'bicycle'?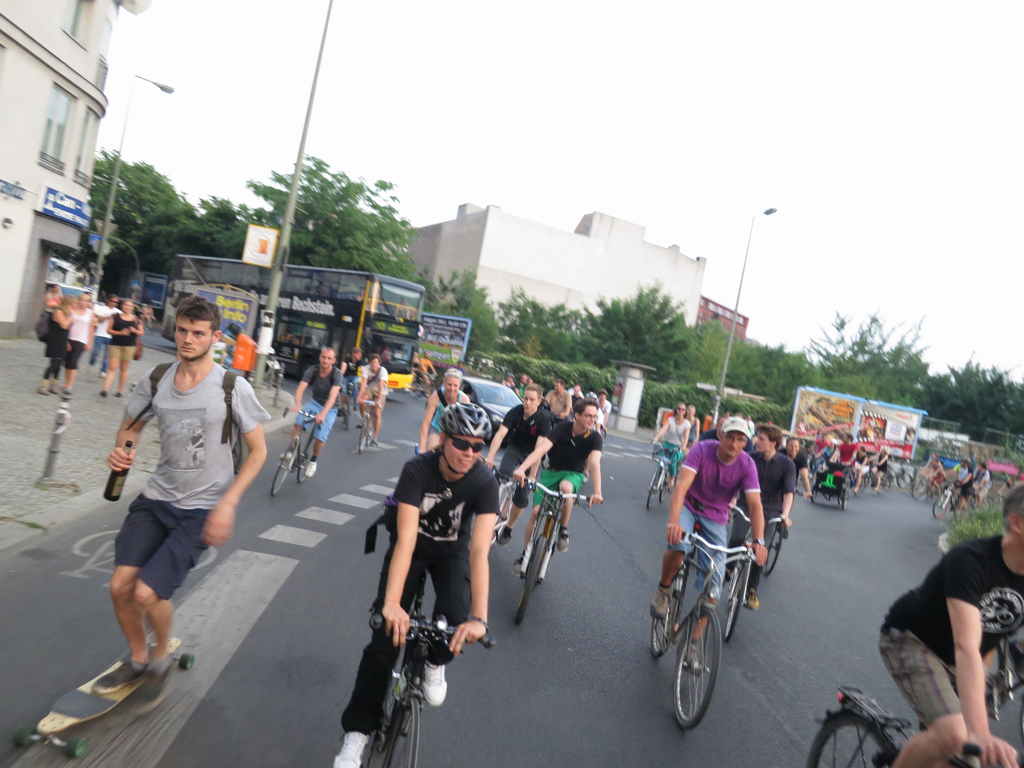
left=988, top=628, right=1023, bottom=744
